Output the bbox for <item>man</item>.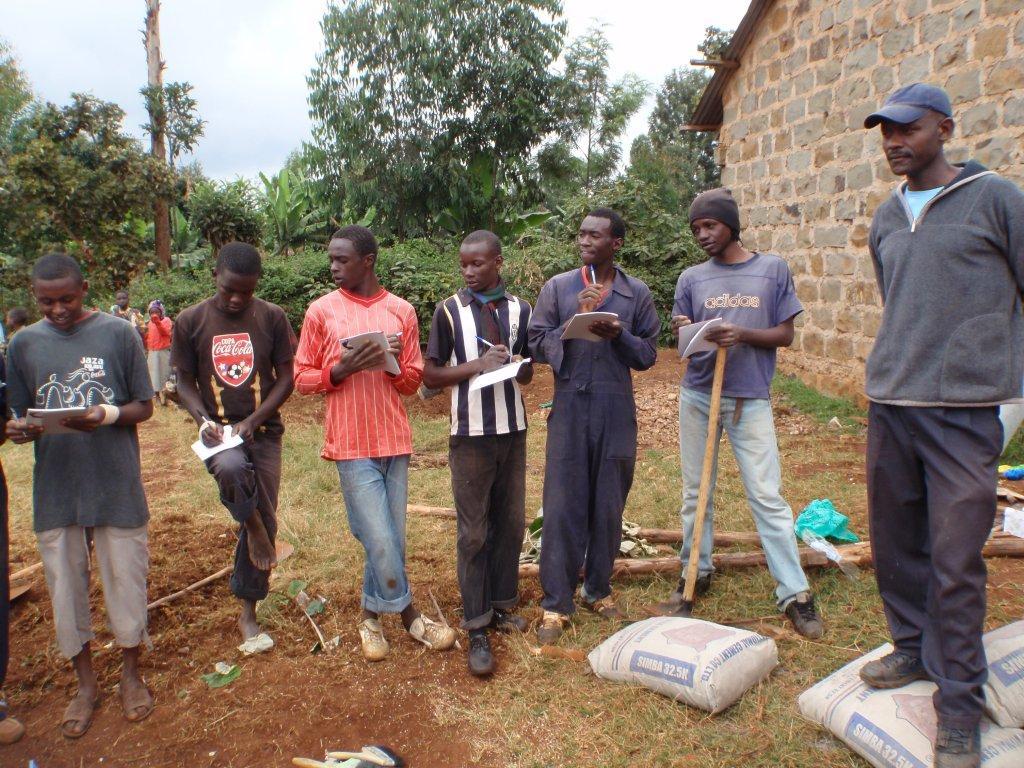
pyautogui.locateOnScreen(518, 209, 662, 647).
